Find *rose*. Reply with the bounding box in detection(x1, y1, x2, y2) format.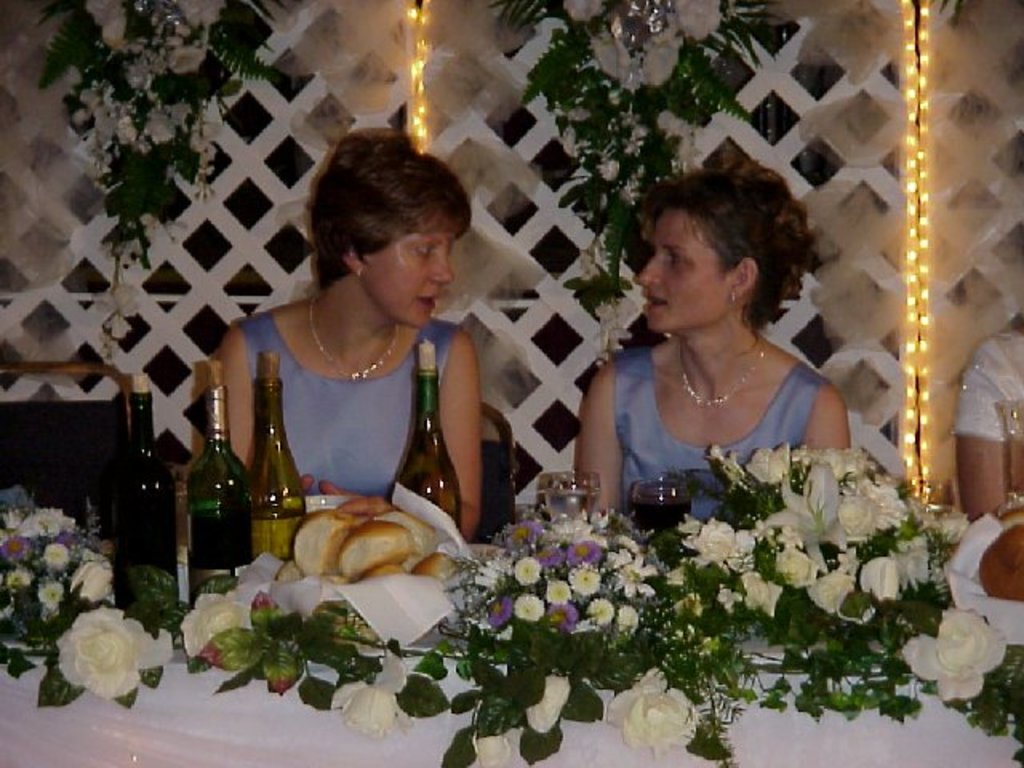
detection(179, 594, 248, 659).
